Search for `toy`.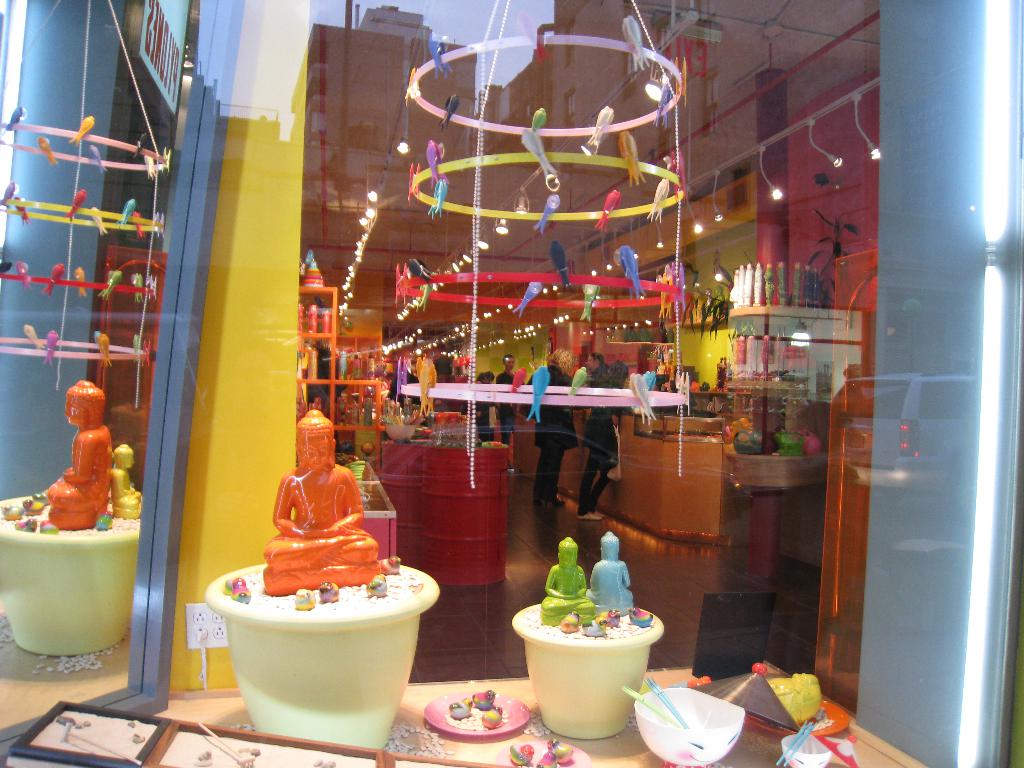
Found at pyautogui.locateOnScreen(541, 537, 595, 627).
